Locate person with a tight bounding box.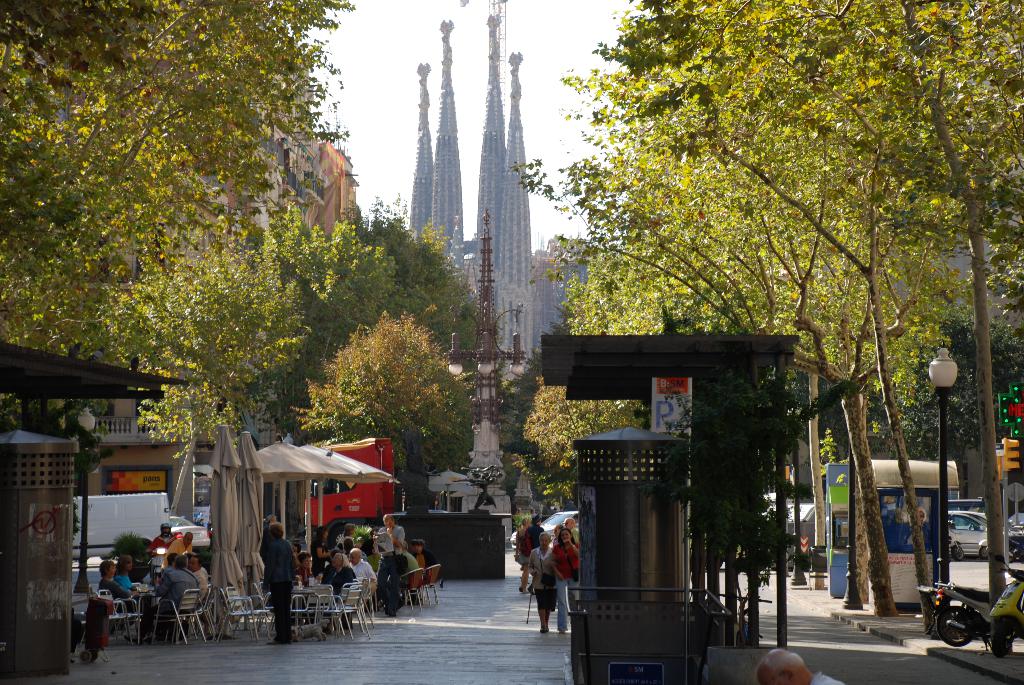
258,522,303,644.
